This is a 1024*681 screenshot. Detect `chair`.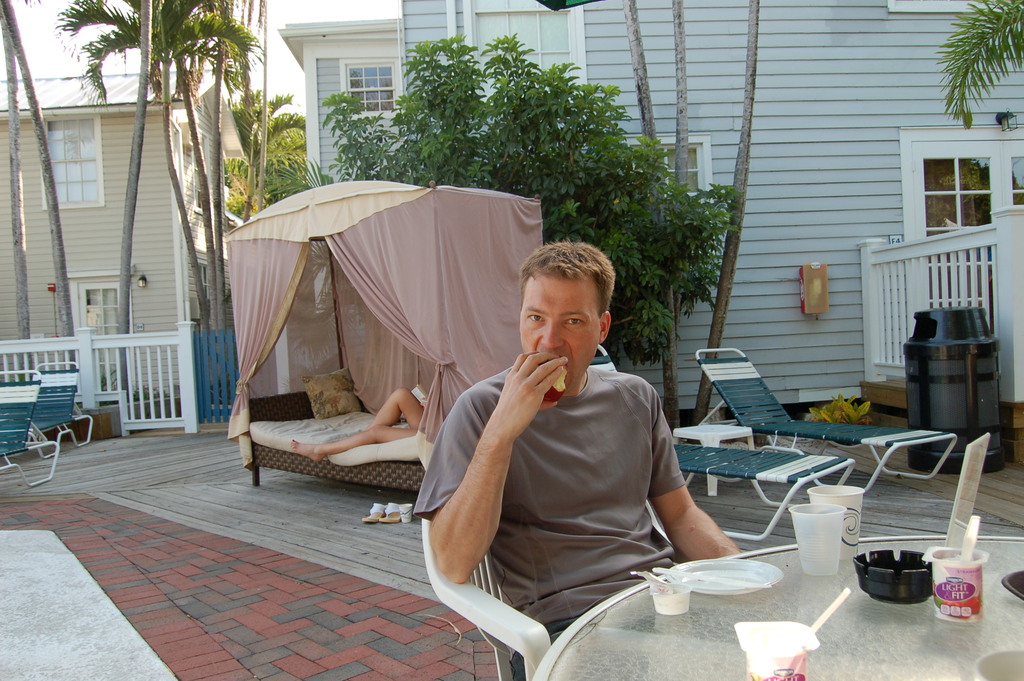
{"x1": 698, "y1": 345, "x2": 956, "y2": 498}.
